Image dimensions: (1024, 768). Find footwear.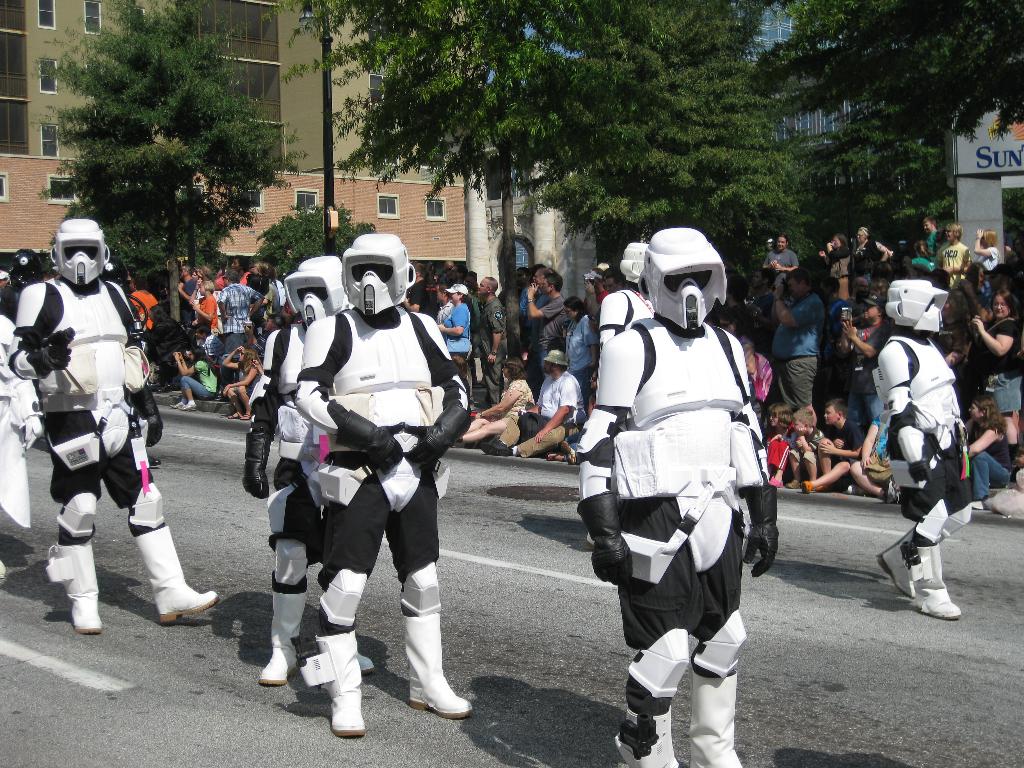
region(768, 475, 780, 491).
